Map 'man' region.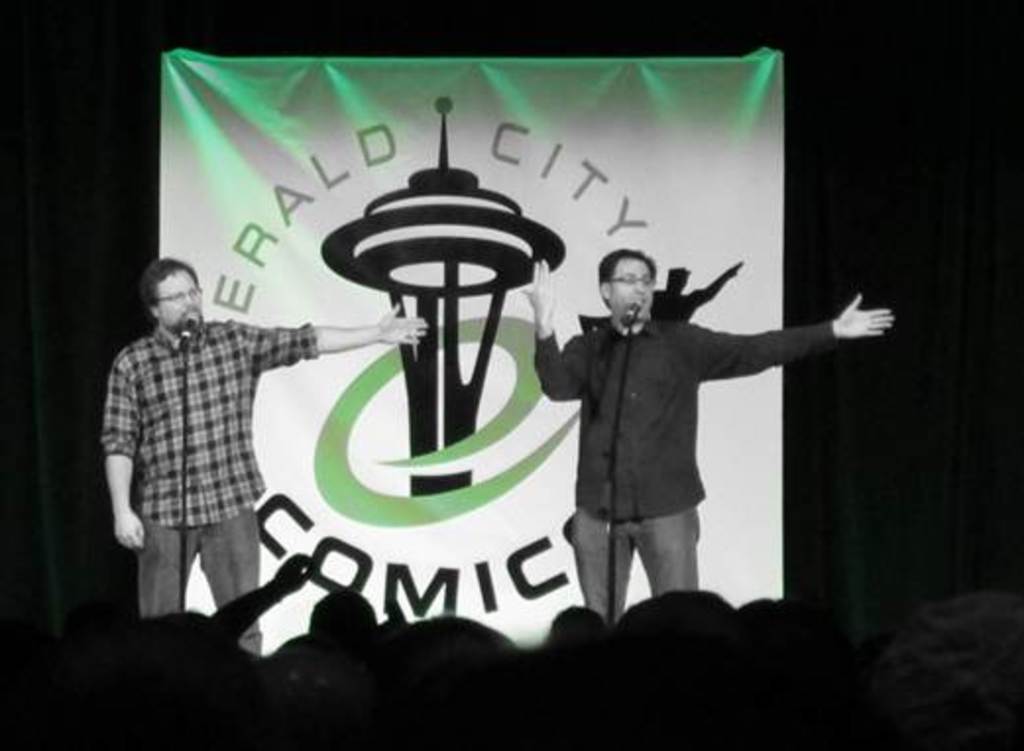
Mapped to <bbox>521, 244, 896, 625</bbox>.
